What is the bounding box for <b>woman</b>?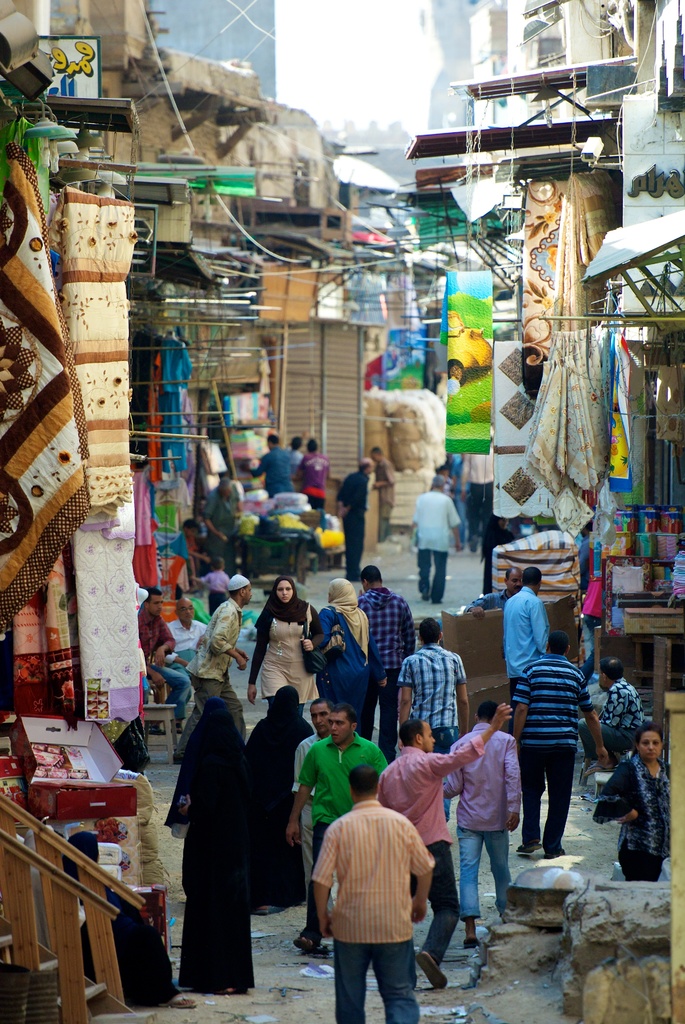
bbox=(312, 577, 391, 734).
